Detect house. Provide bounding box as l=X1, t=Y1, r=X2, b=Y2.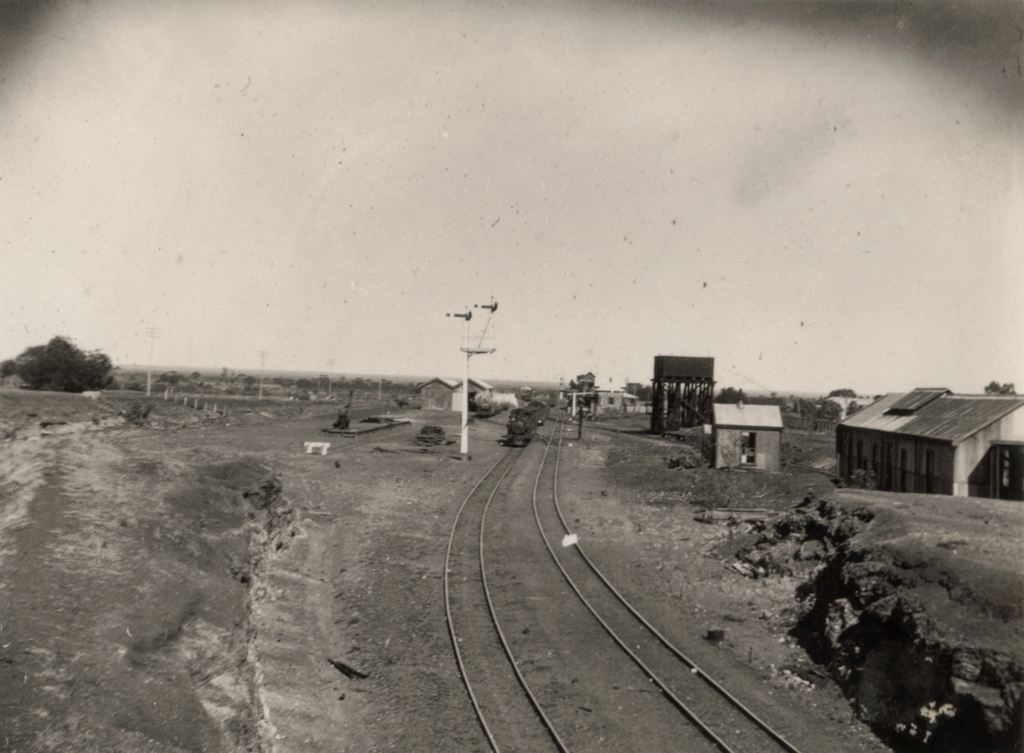
l=820, t=376, r=1023, b=506.
